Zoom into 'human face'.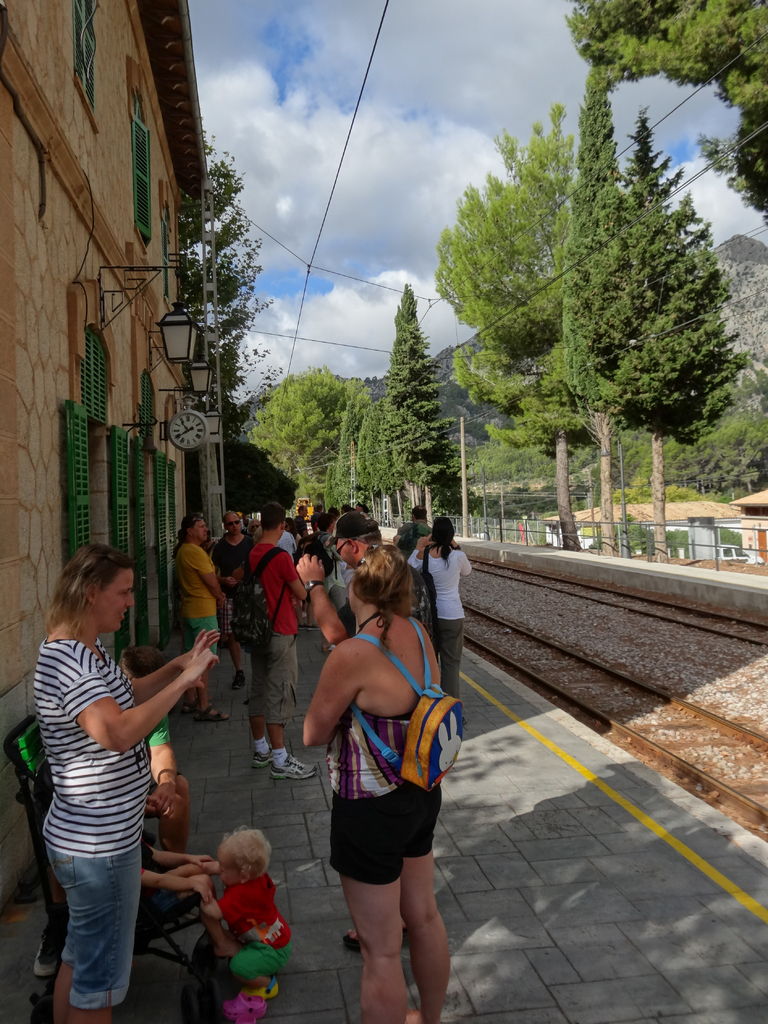
Zoom target: {"x1": 194, "y1": 514, "x2": 208, "y2": 538}.
